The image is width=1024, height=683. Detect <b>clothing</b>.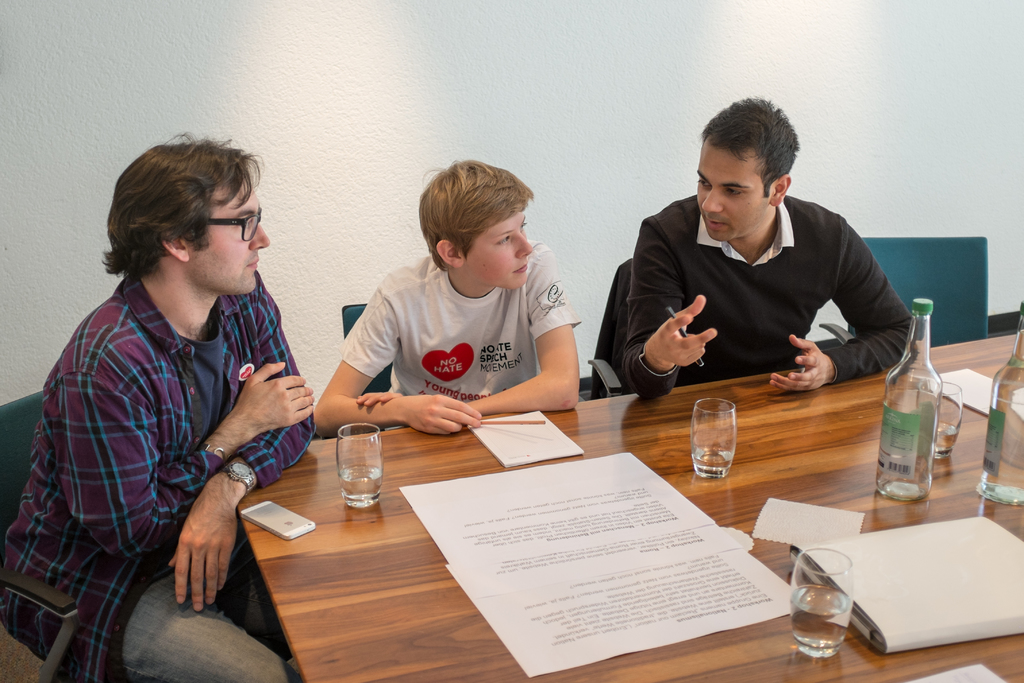
Detection: [589, 256, 633, 399].
